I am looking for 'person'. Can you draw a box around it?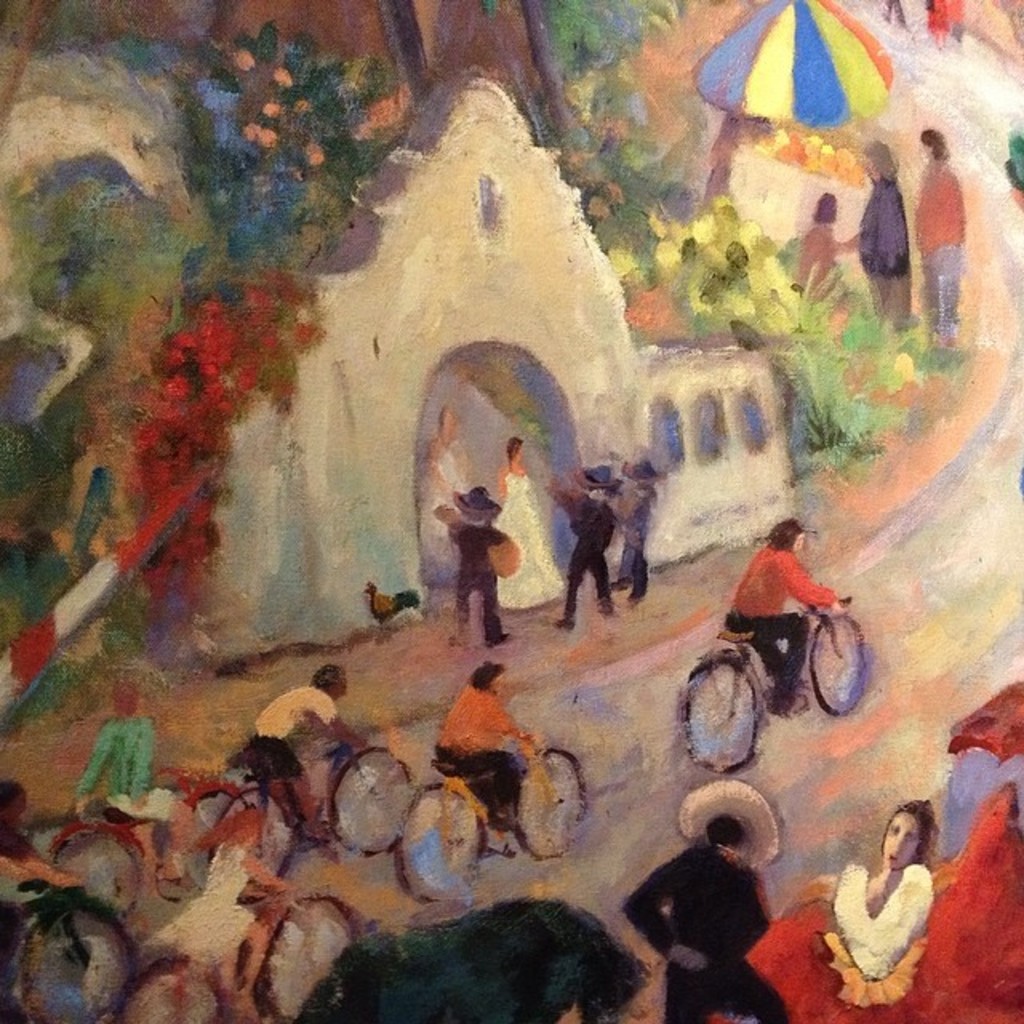
Sure, the bounding box is bbox=(245, 656, 371, 832).
